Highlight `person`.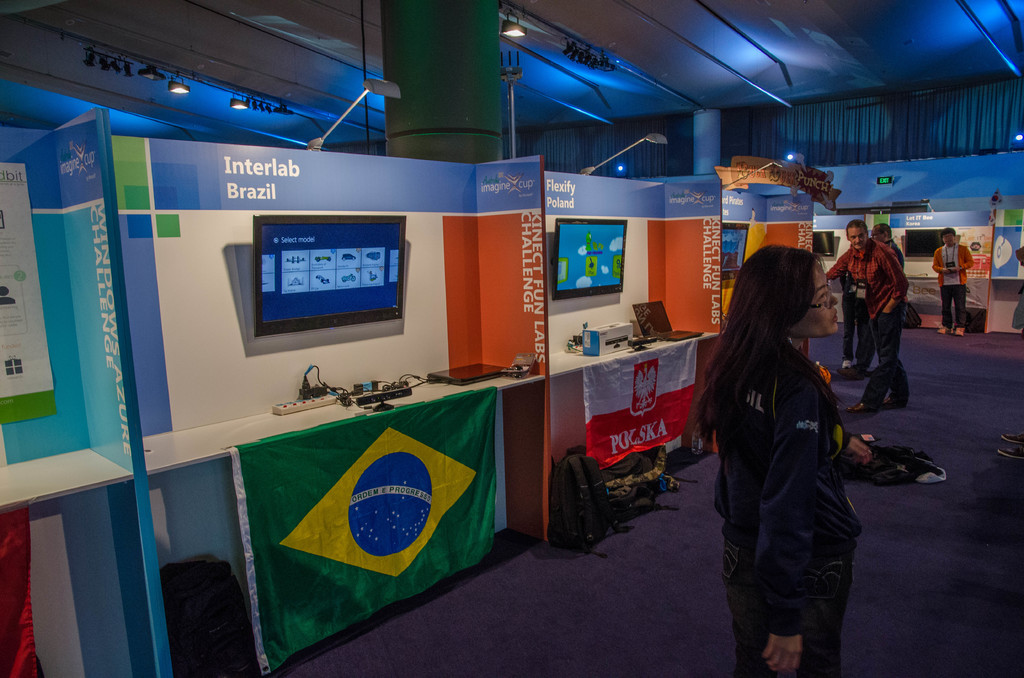
Highlighted region: 934/223/973/334.
